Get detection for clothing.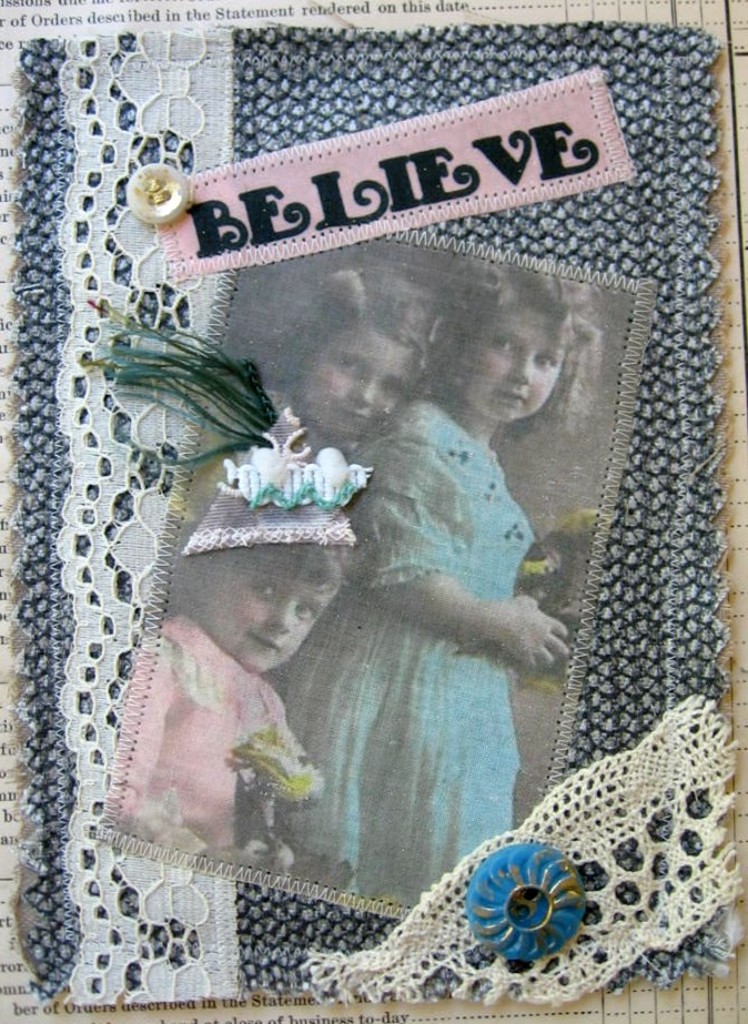
Detection: detection(113, 600, 299, 864).
